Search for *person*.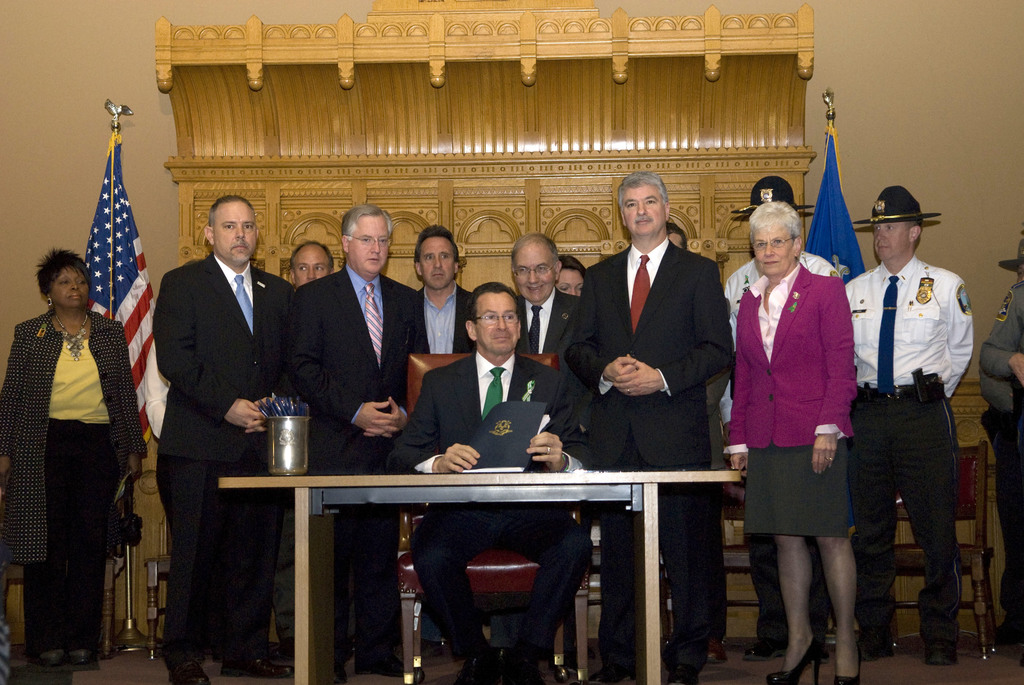
Found at {"x1": 737, "y1": 184, "x2": 879, "y2": 684}.
